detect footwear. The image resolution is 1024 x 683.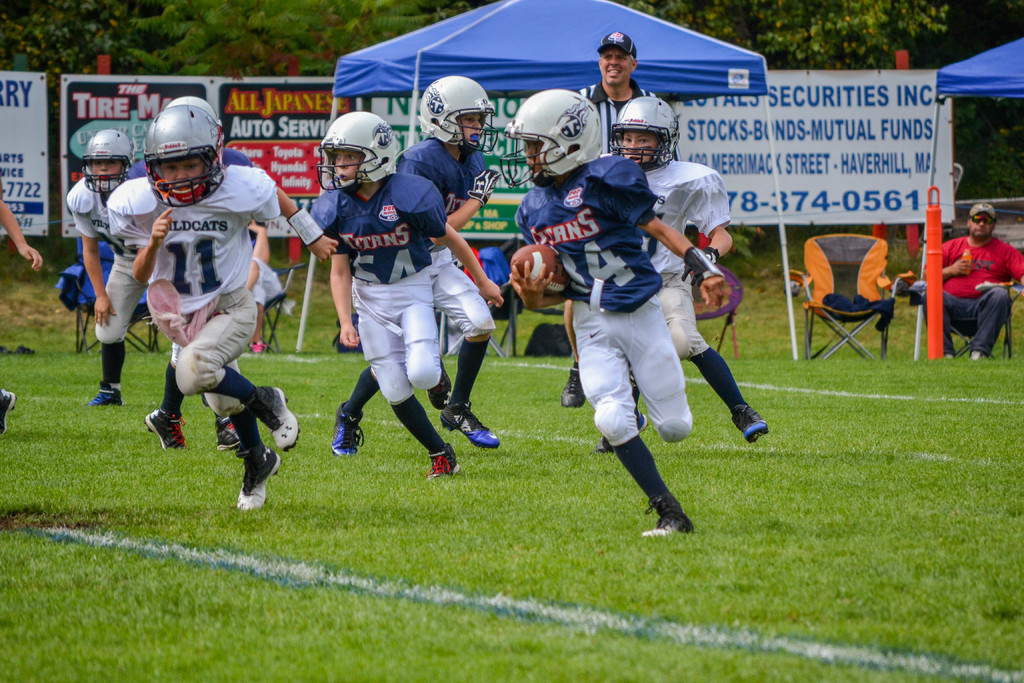
143/412/189/452.
